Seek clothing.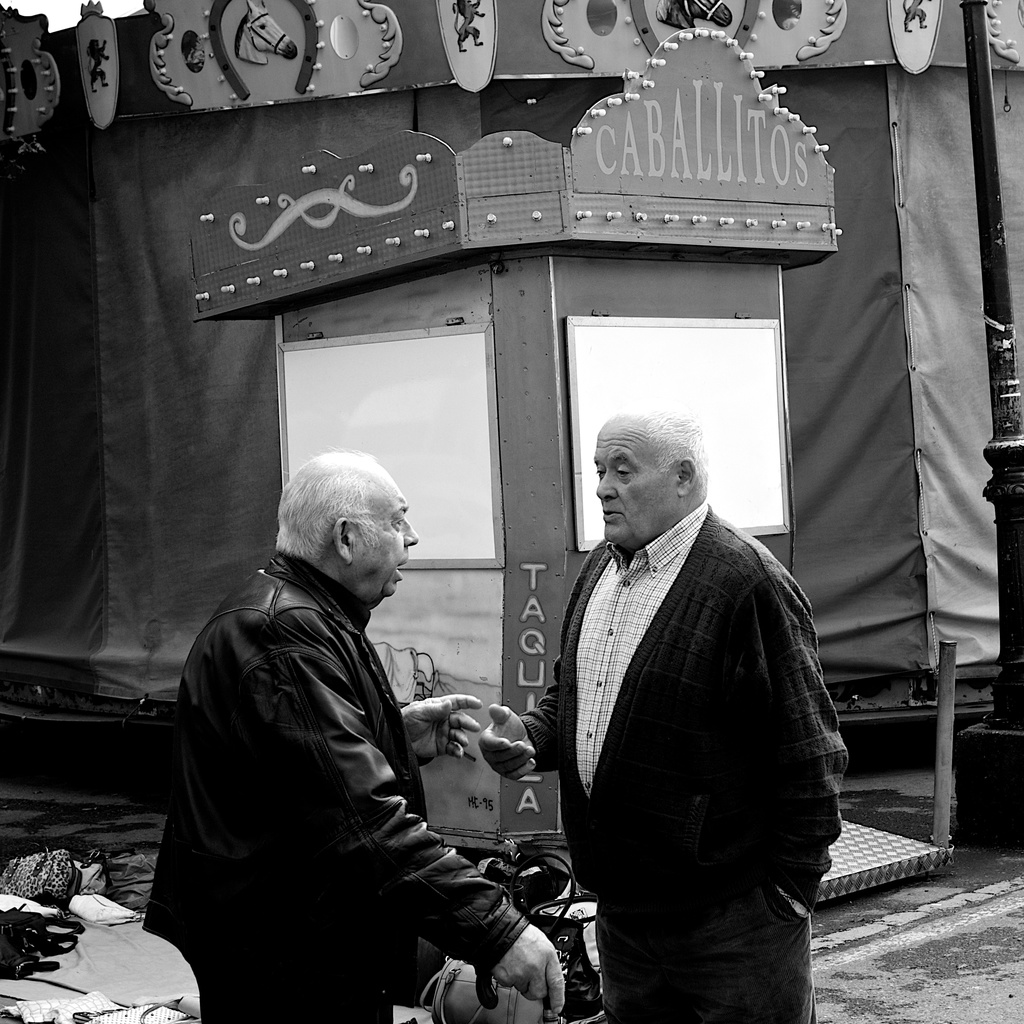
l=515, t=415, r=856, b=1018.
